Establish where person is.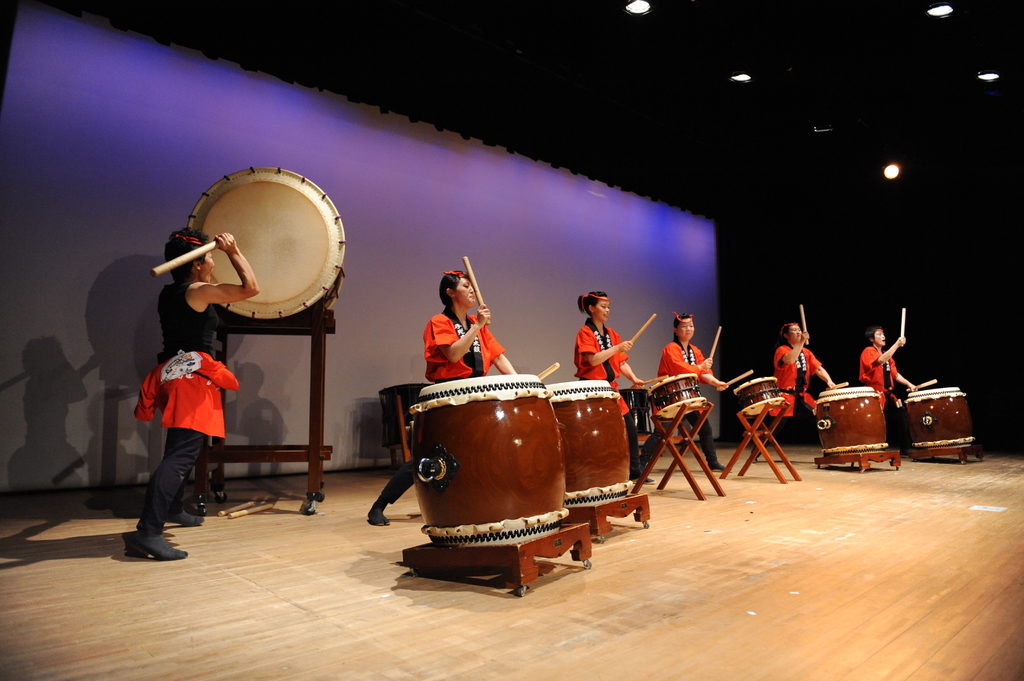
Established at 137, 228, 260, 565.
